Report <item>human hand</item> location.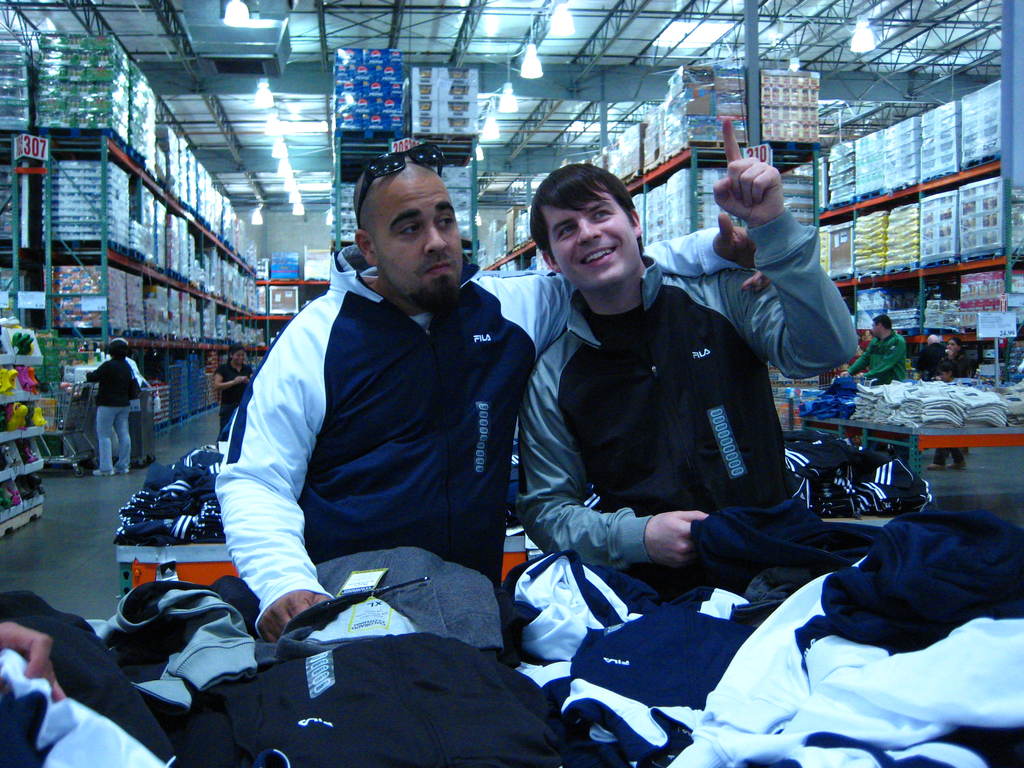
Report: [0,621,70,704].
